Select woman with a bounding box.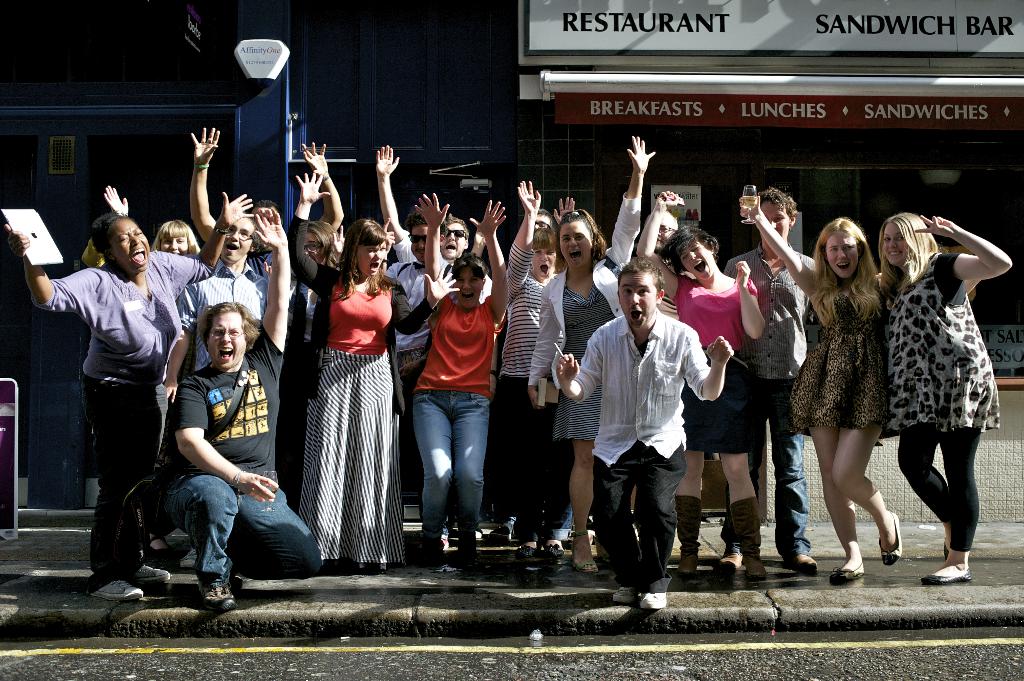
box=[410, 184, 522, 578].
